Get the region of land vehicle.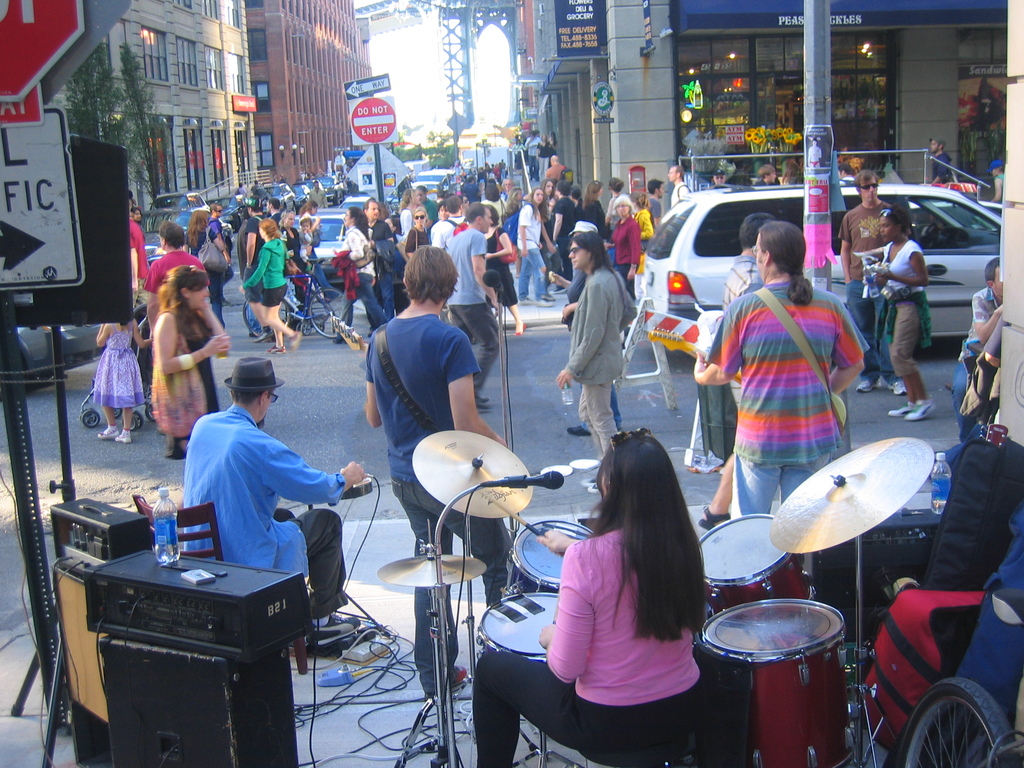
149 191 206 212.
